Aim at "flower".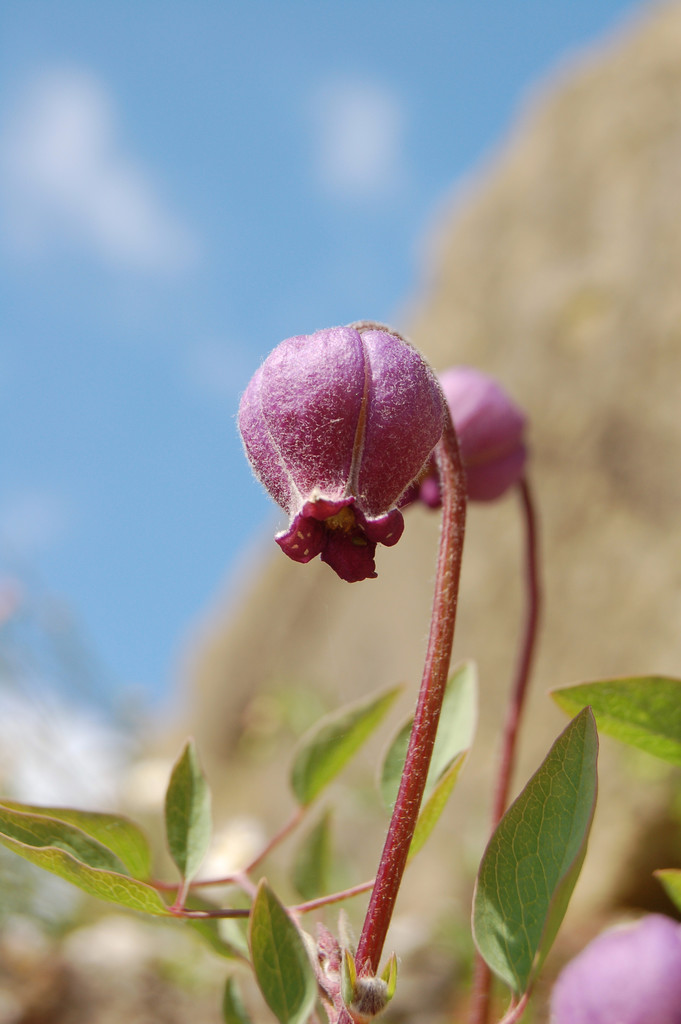
Aimed at rect(552, 916, 680, 1023).
